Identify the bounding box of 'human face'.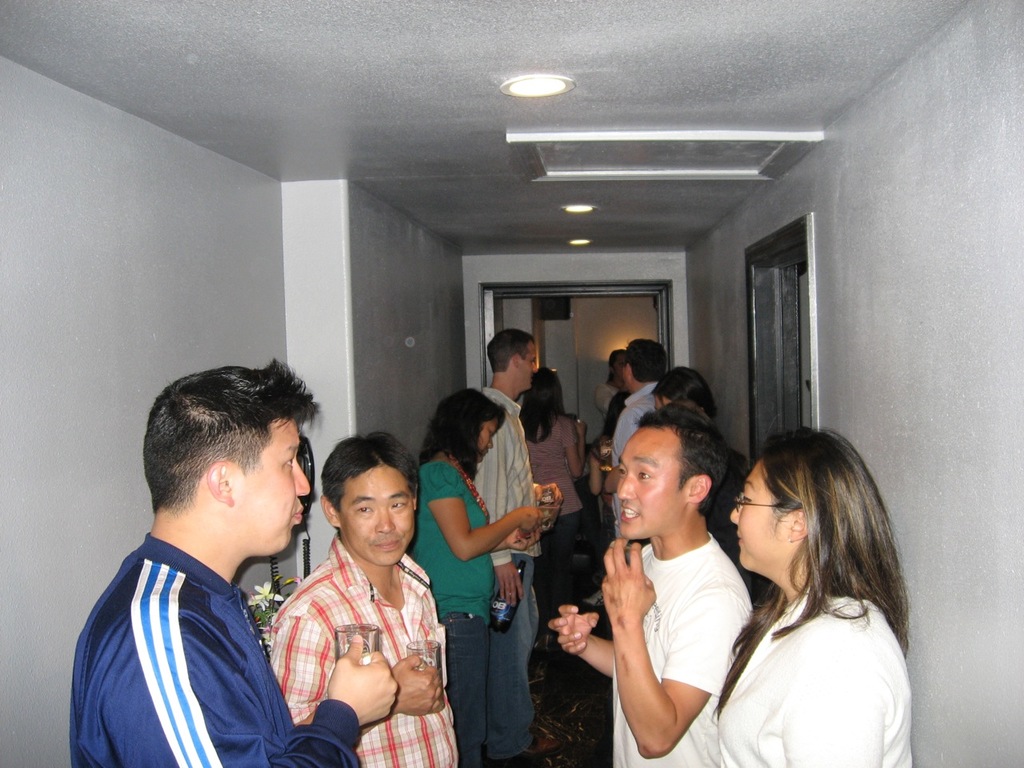
bbox=[522, 344, 538, 396].
